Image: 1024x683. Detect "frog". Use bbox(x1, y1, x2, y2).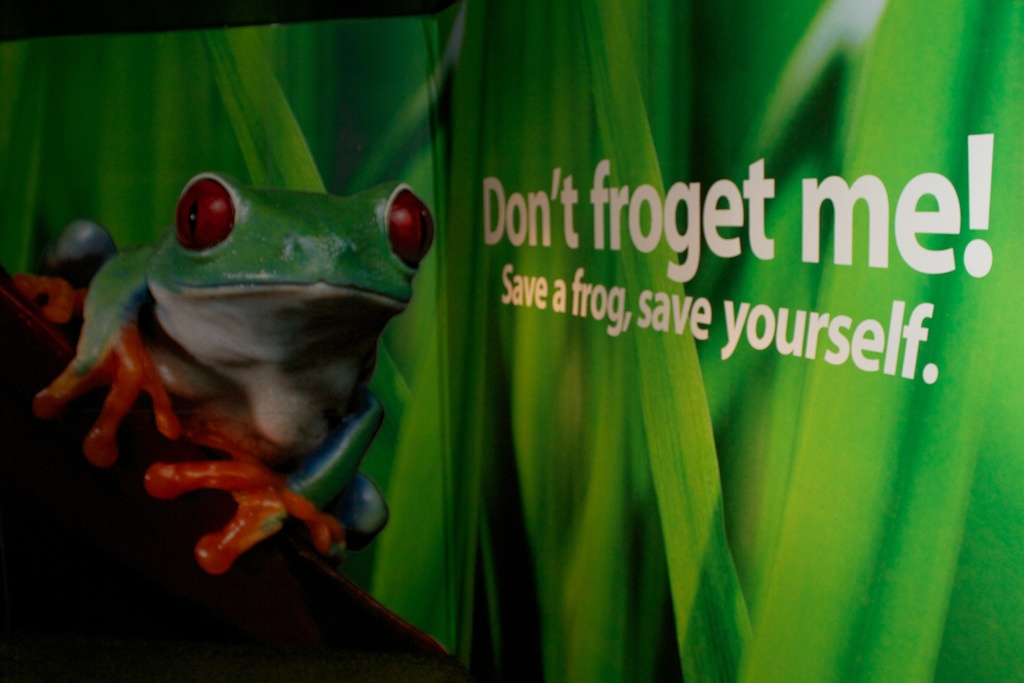
bbox(22, 170, 439, 577).
